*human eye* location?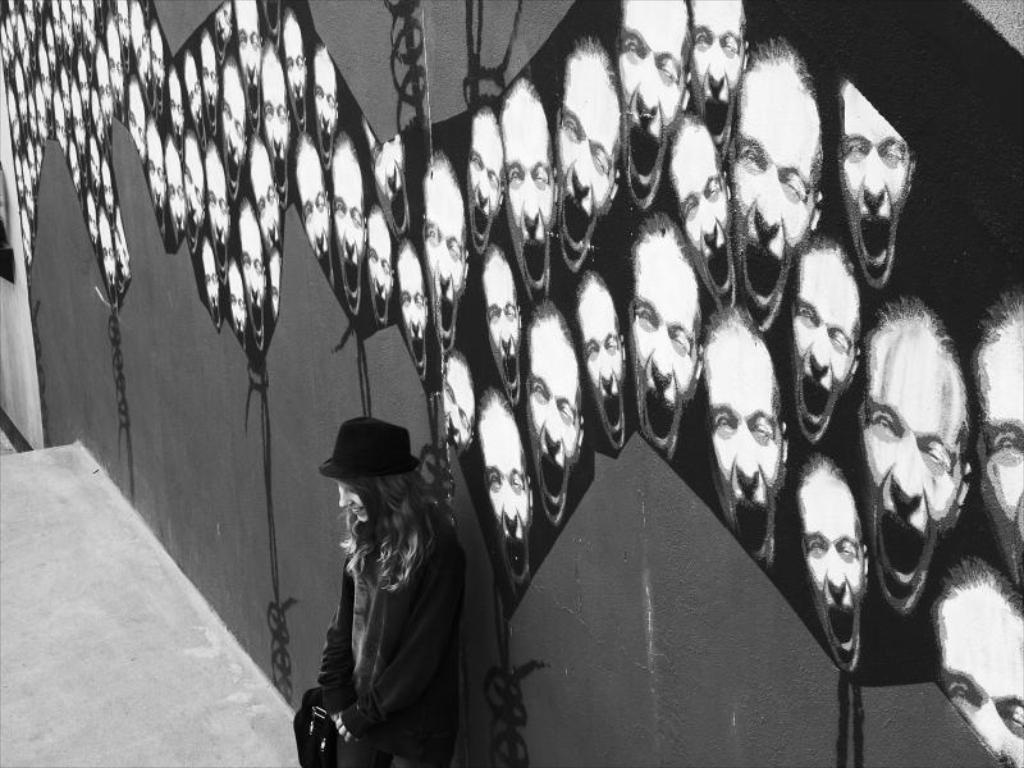
x1=602, y1=334, x2=614, y2=355
